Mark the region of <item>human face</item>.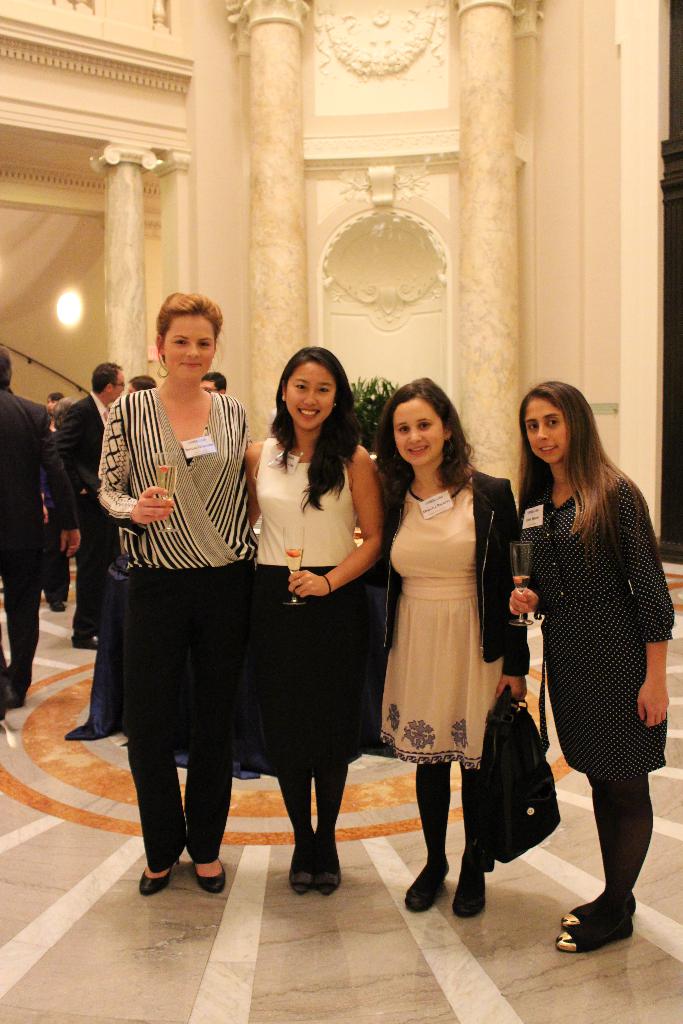
Region: locate(393, 388, 447, 468).
